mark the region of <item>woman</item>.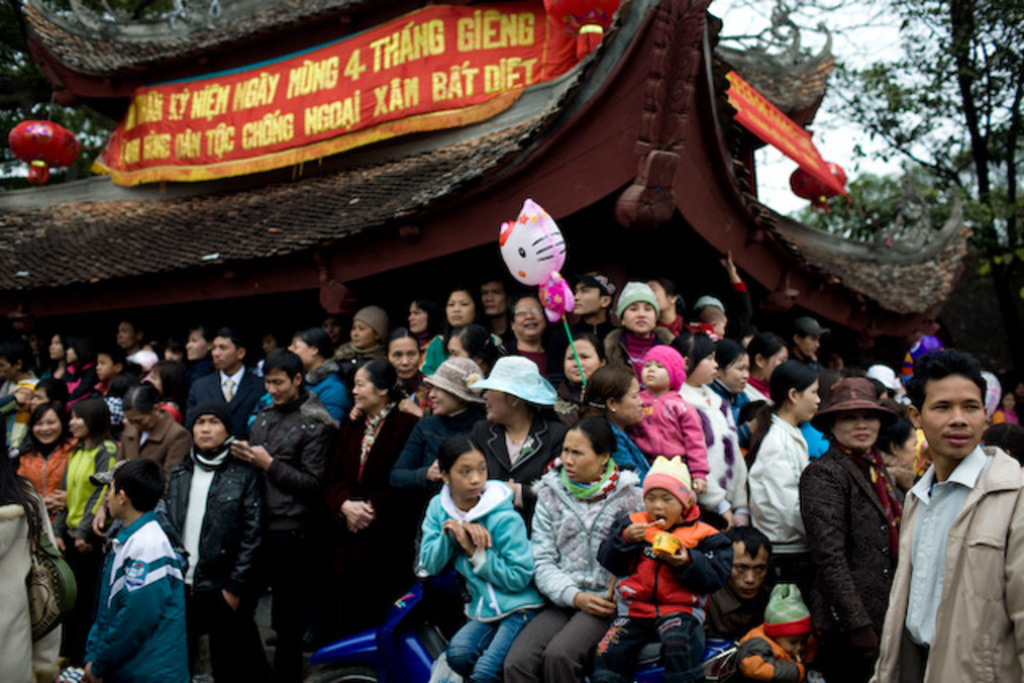
Region: <region>125, 379, 187, 502</region>.
